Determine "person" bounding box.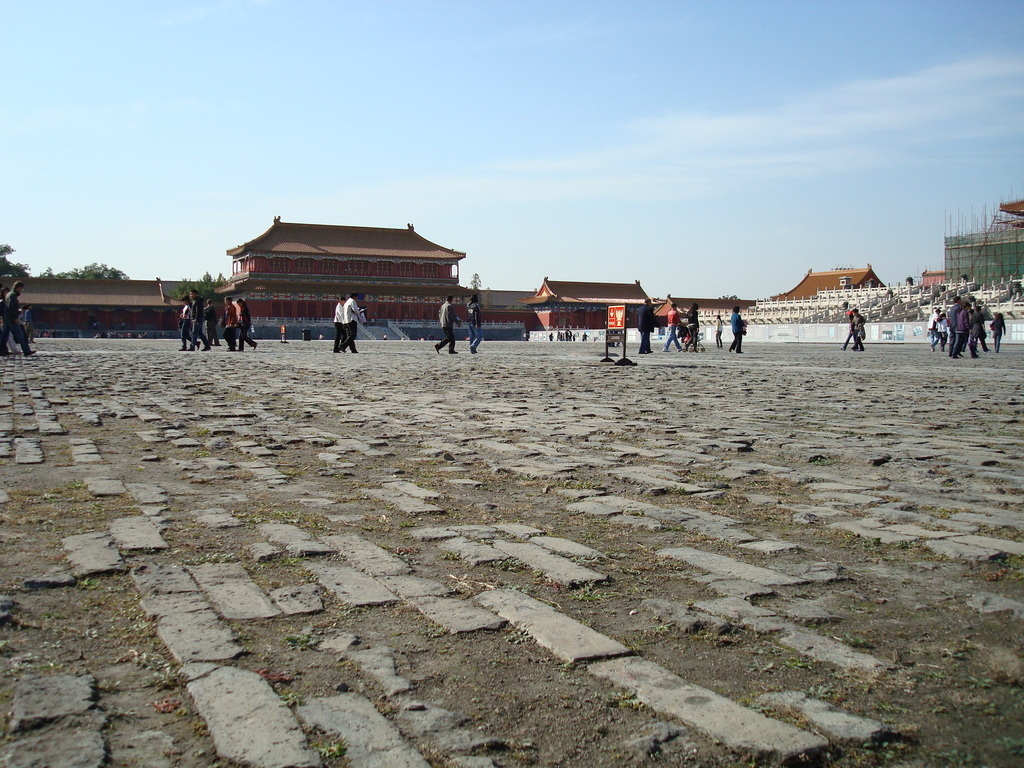
Determined: <bbox>328, 298, 354, 351</bbox>.
